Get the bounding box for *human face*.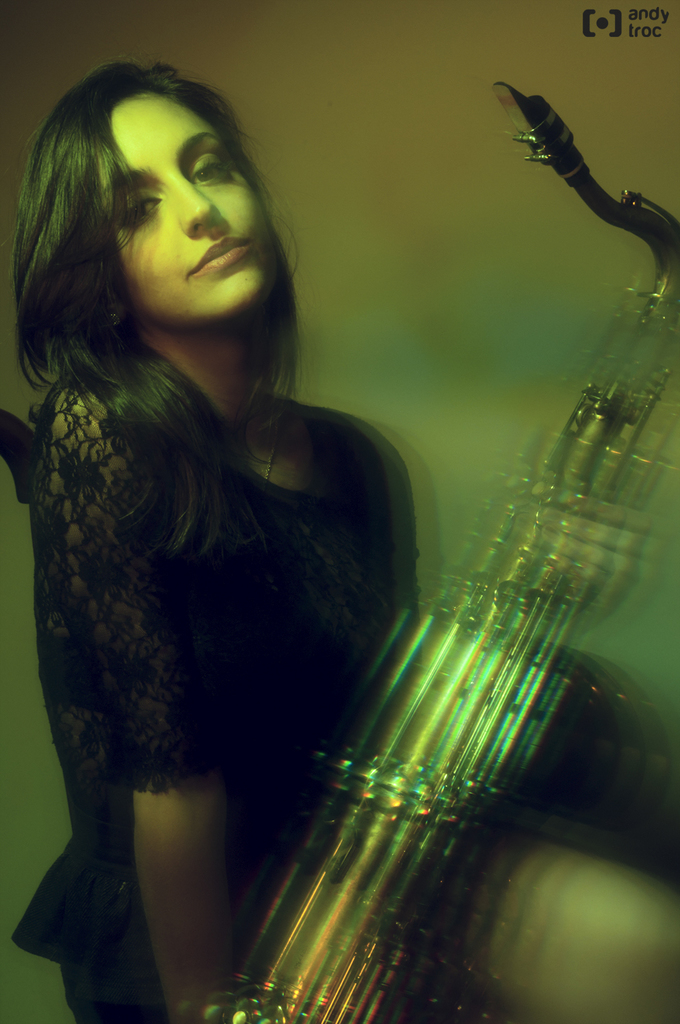
detection(107, 95, 277, 323).
